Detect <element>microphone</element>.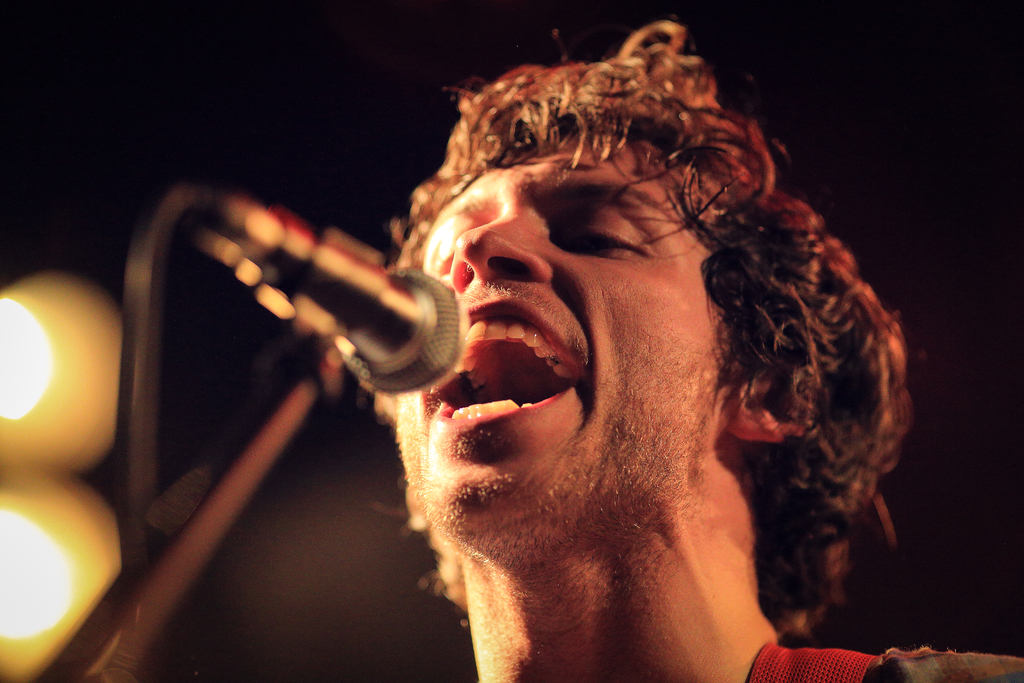
Detected at 128/185/489/450.
